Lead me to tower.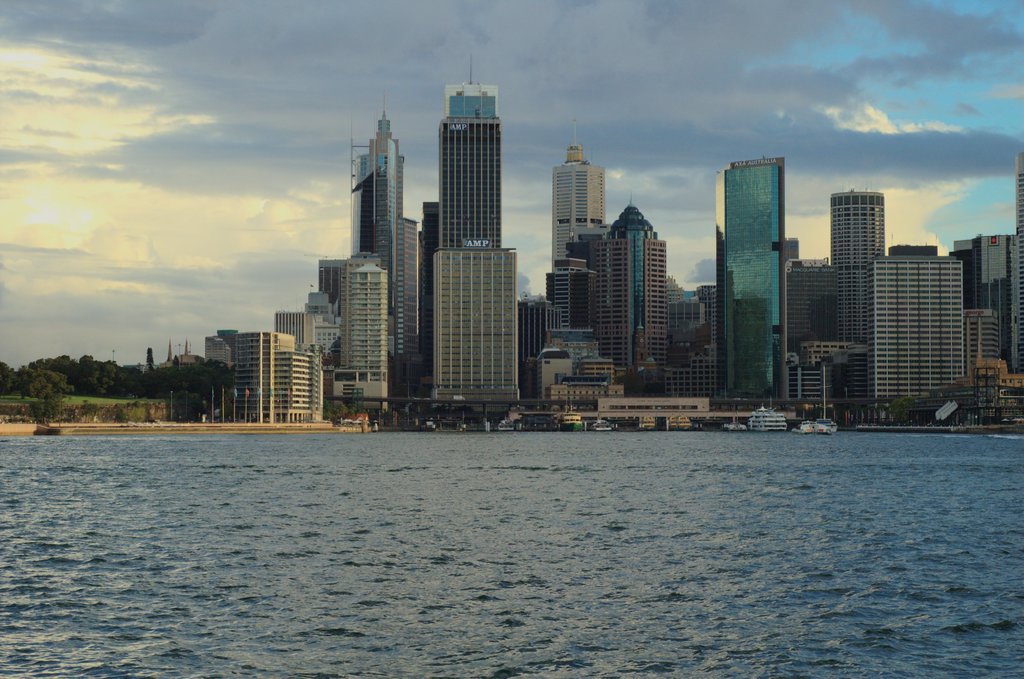
Lead to {"left": 718, "top": 158, "right": 789, "bottom": 396}.
